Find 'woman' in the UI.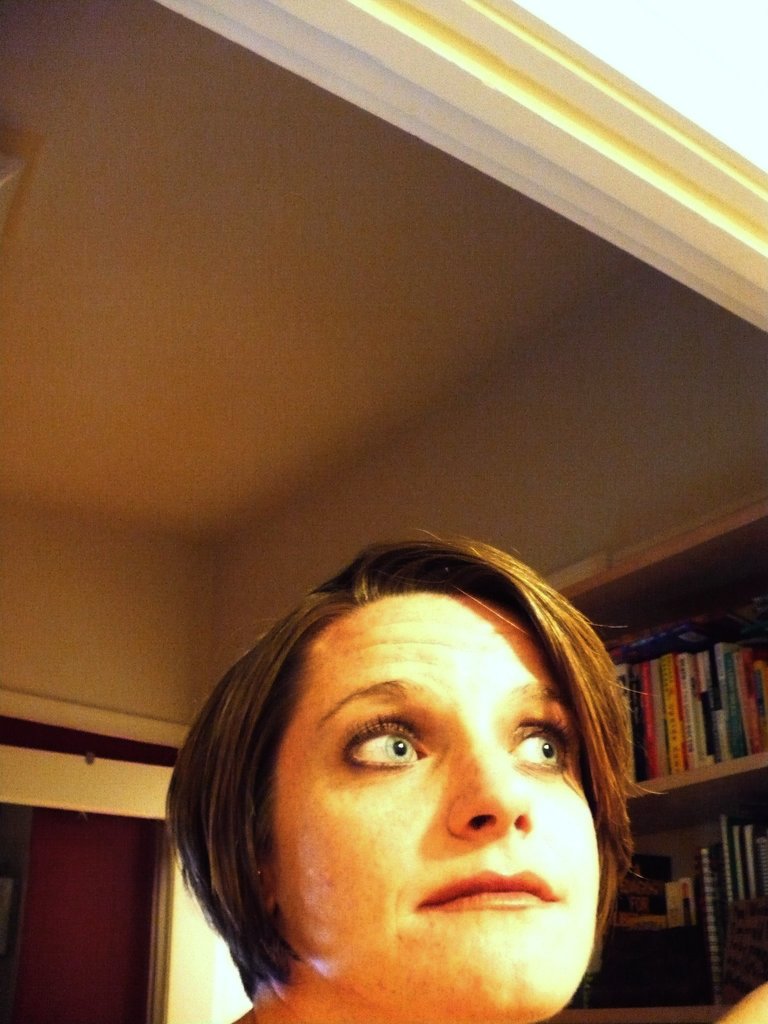
UI element at bbox=(114, 490, 716, 1023).
